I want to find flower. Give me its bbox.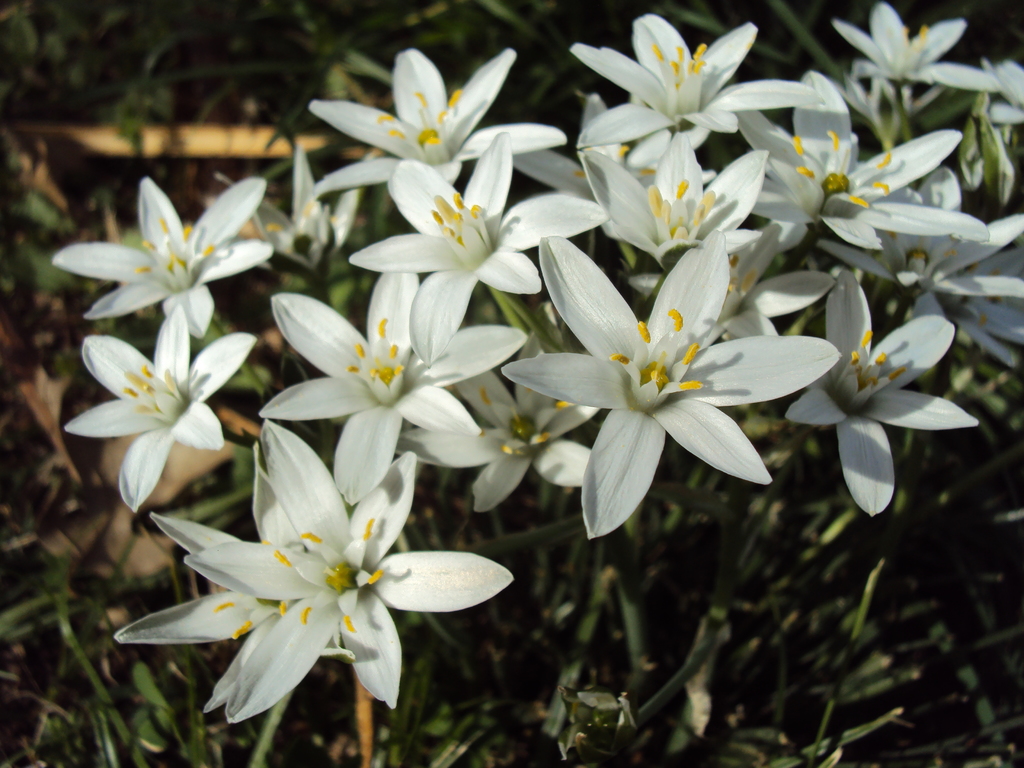
{"x1": 346, "y1": 131, "x2": 605, "y2": 362}.
